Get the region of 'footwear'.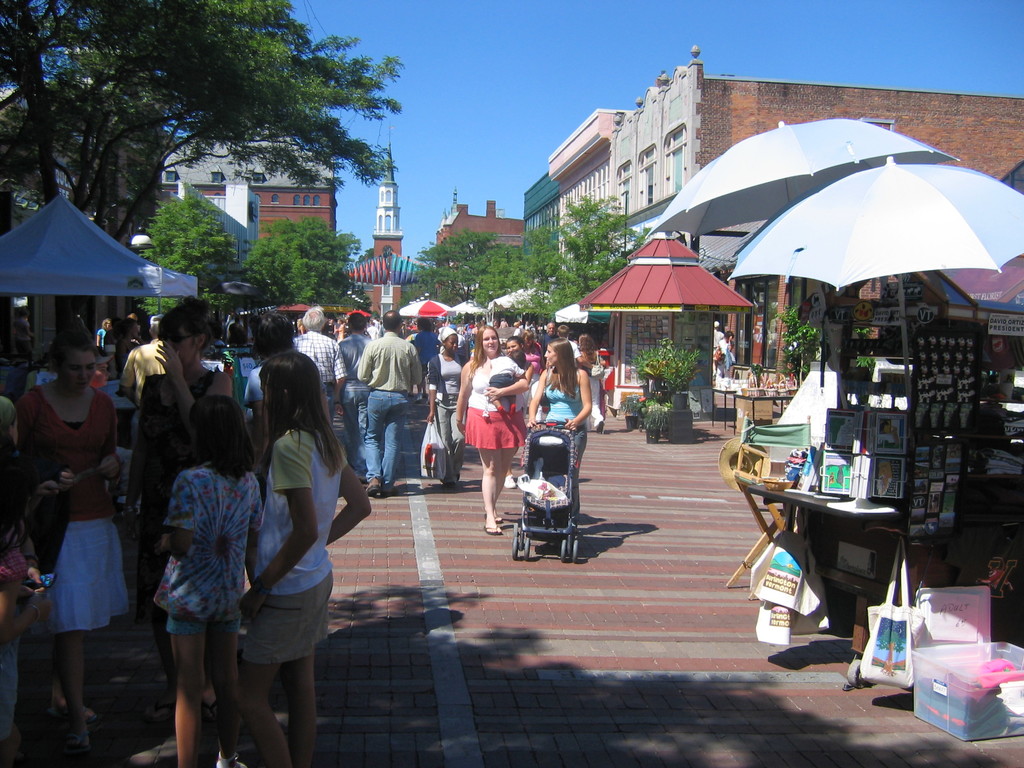
BBox(385, 485, 397, 497).
